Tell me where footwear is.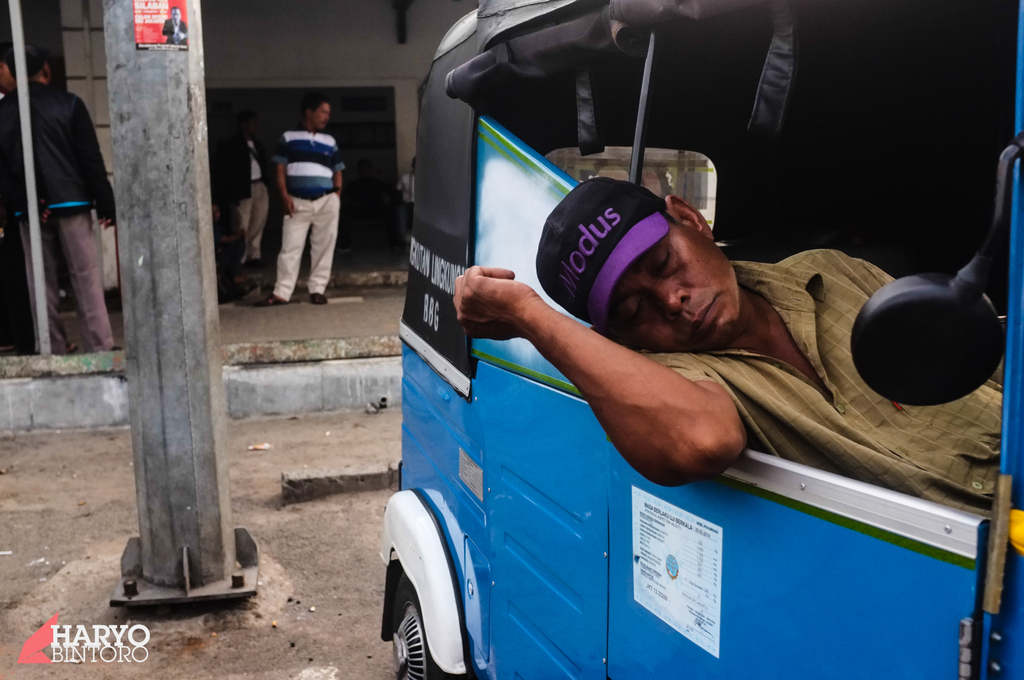
footwear is at <bbox>261, 293, 287, 308</bbox>.
